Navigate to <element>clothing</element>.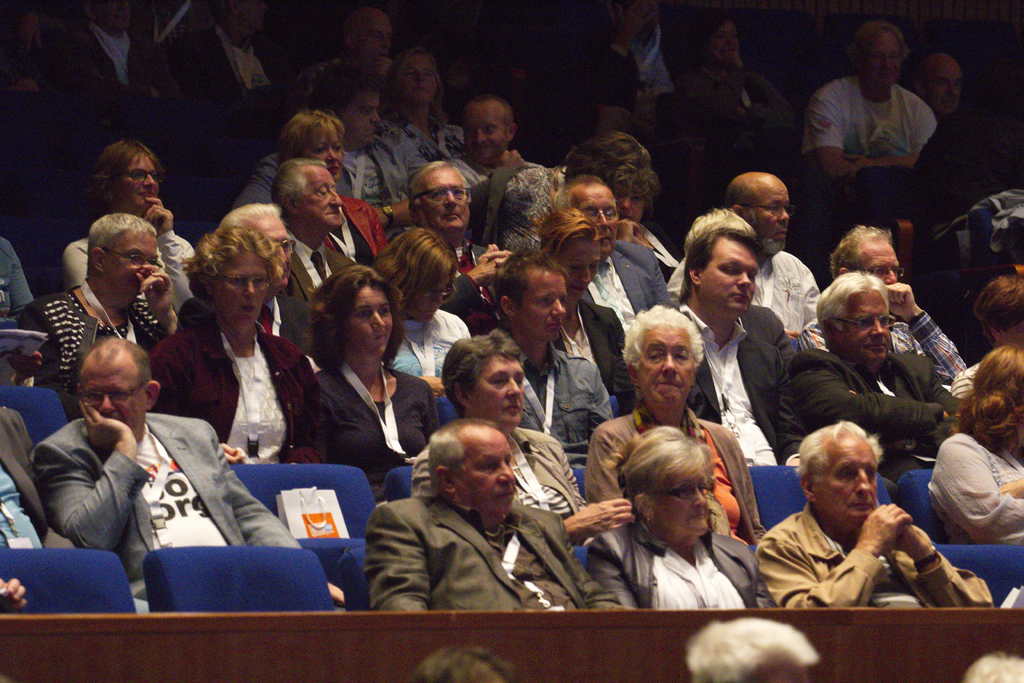
Navigation target: left=653, top=247, right=824, bottom=342.
